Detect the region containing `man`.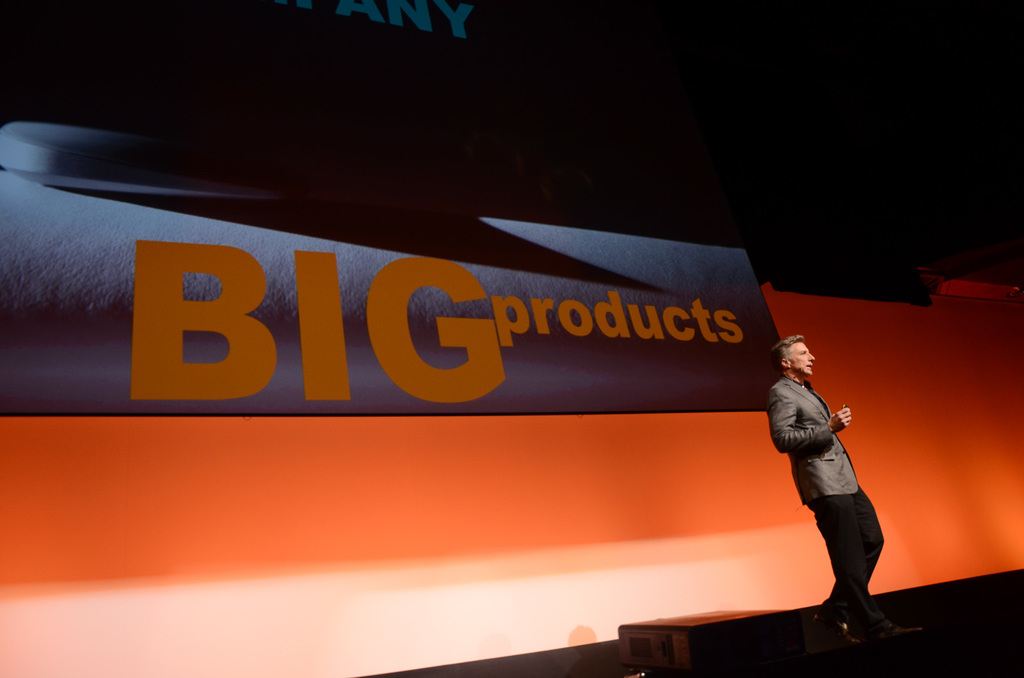
l=766, t=339, r=904, b=645.
